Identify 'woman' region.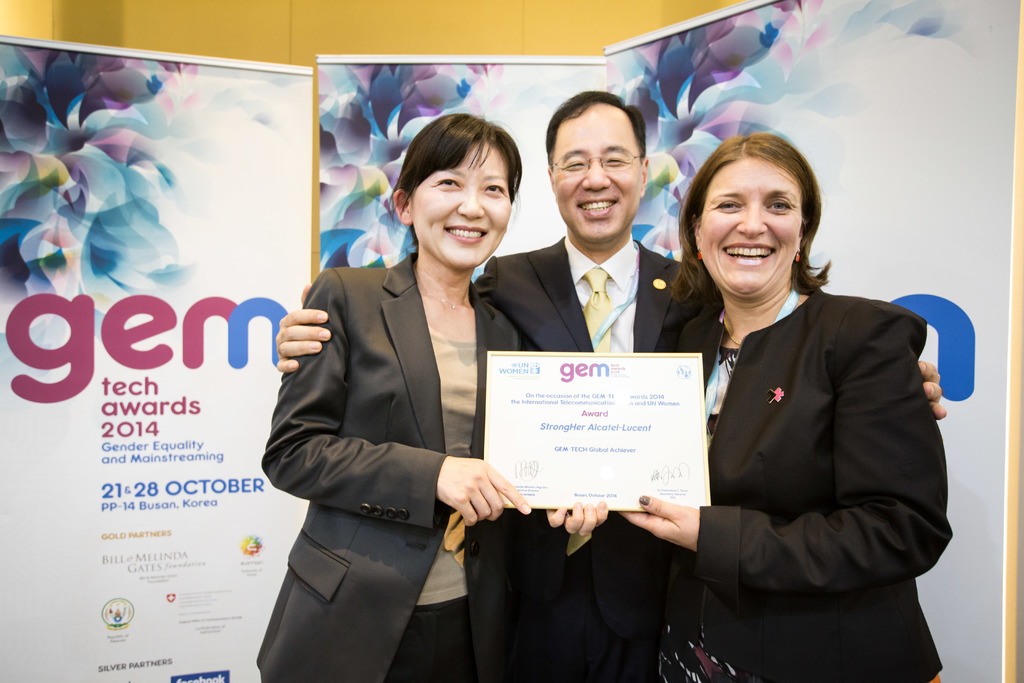
Region: box(254, 115, 610, 682).
